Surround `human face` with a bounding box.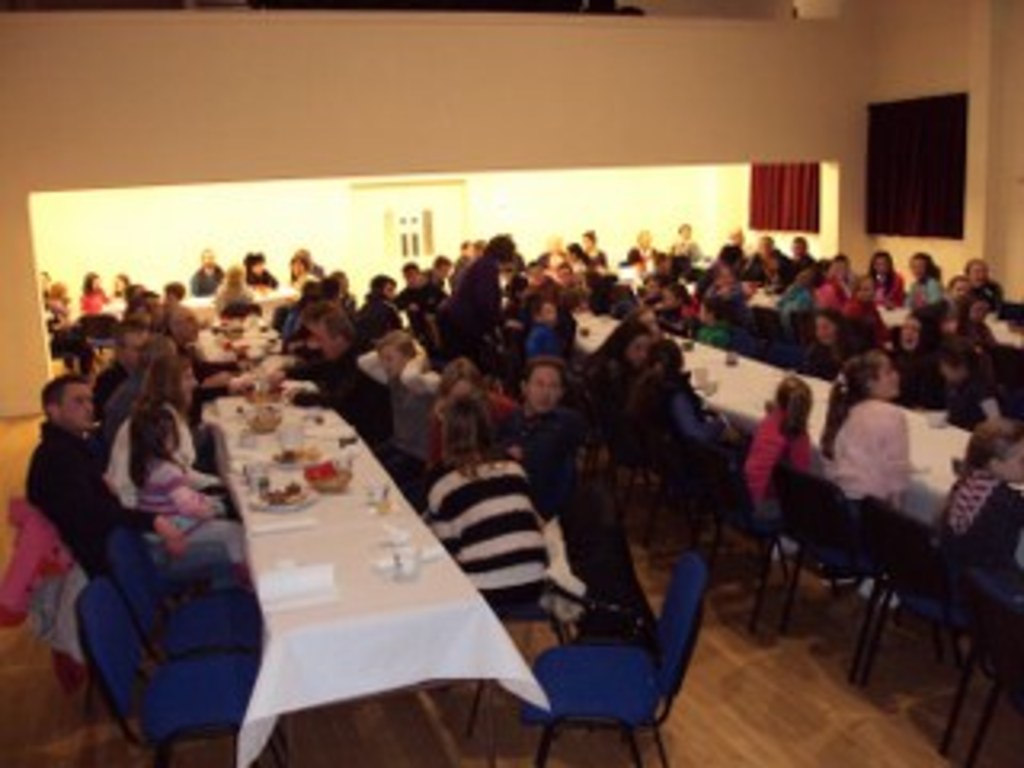
bbox(451, 381, 470, 400).
